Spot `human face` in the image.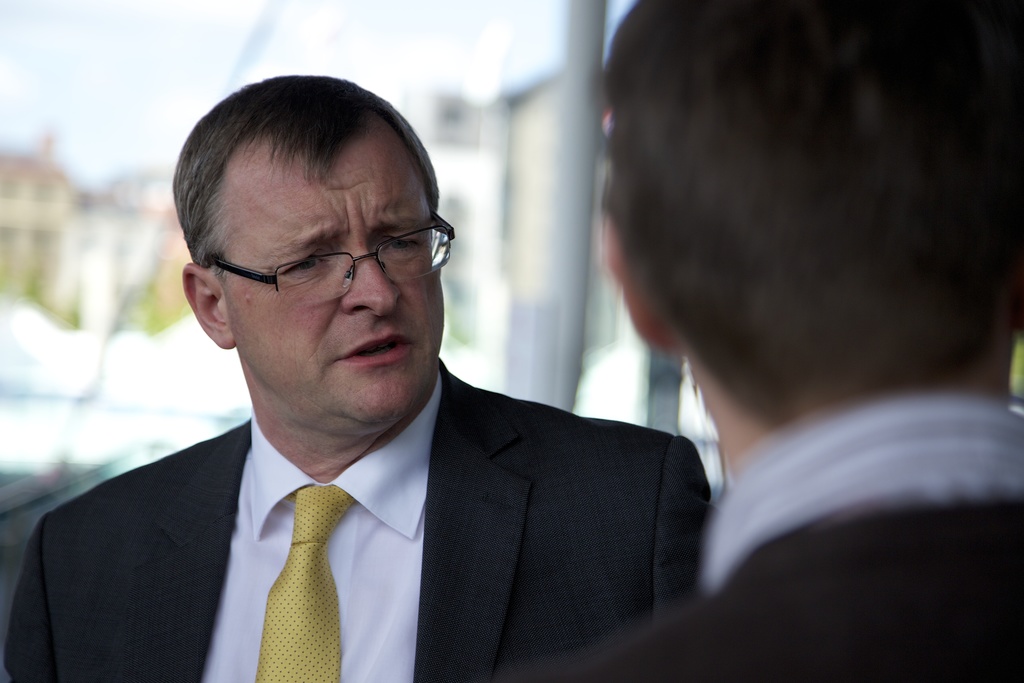
`human face` found at pyautogui.locateOnScreen(220, 117, 446, 423).
